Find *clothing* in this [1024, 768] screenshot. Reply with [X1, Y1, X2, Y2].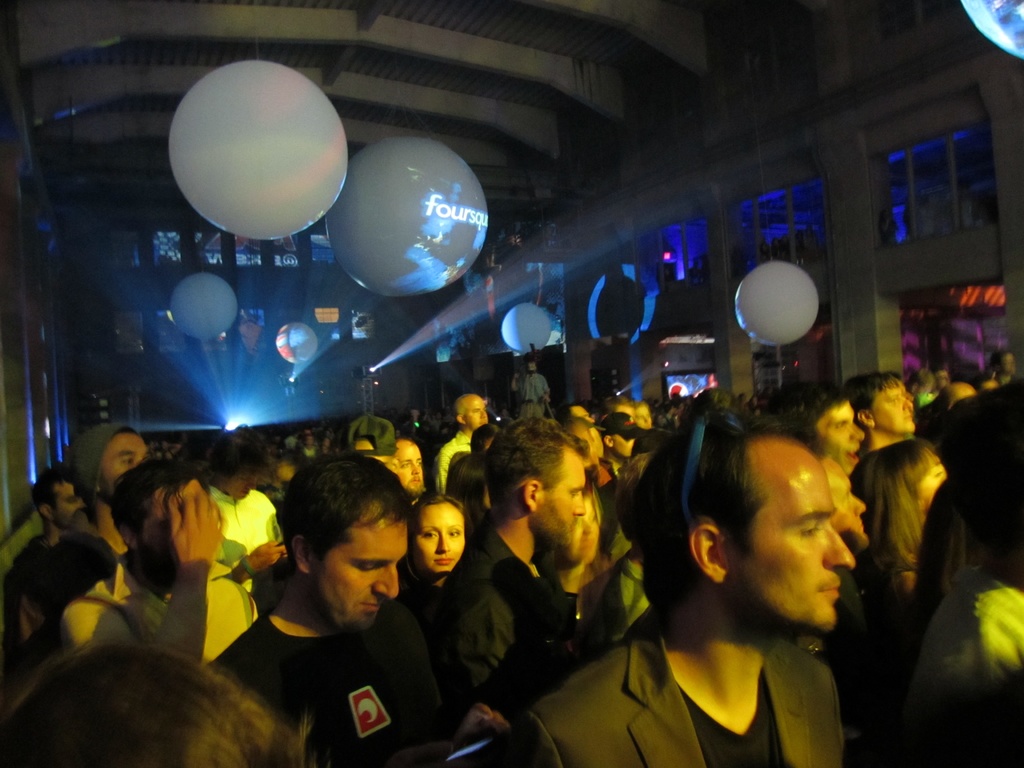
[0, 534, 65, 600].
